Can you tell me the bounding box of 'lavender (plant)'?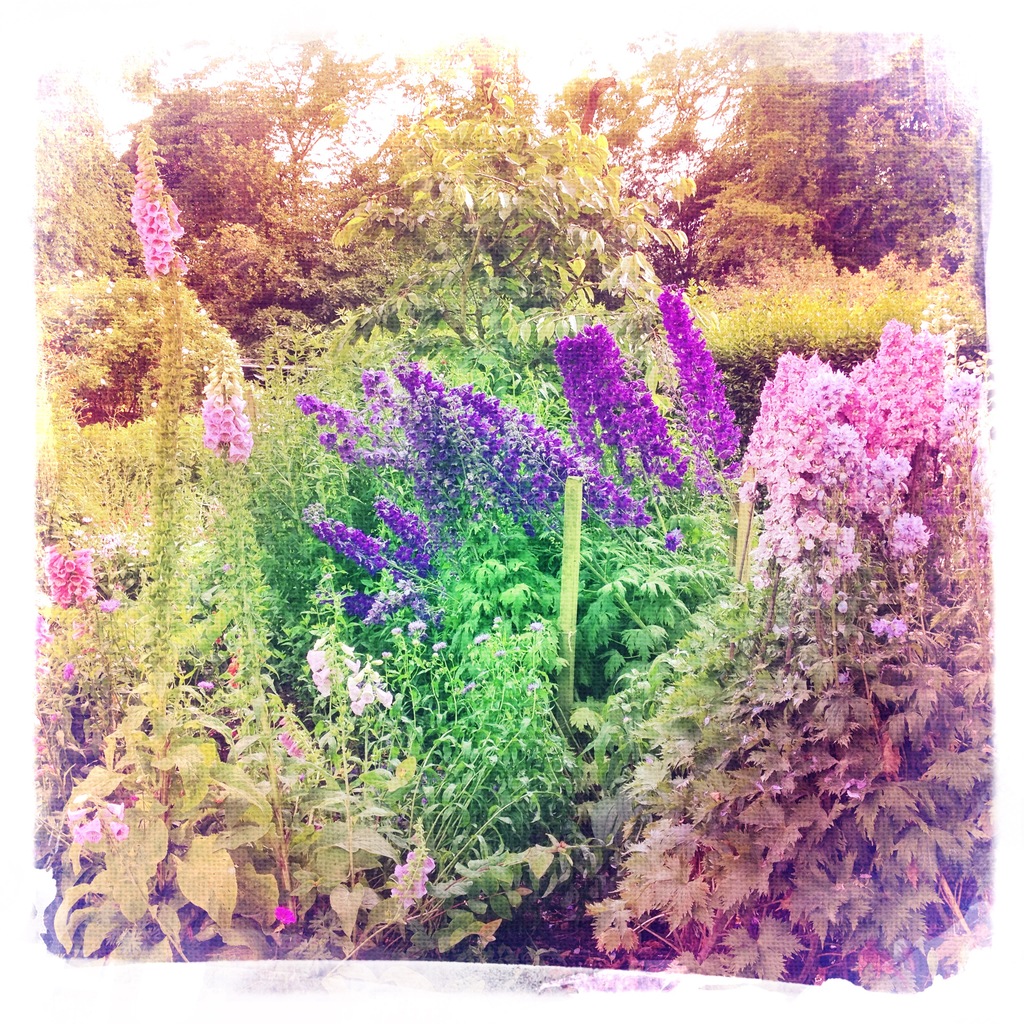
box(544, 313, 647, 504).
